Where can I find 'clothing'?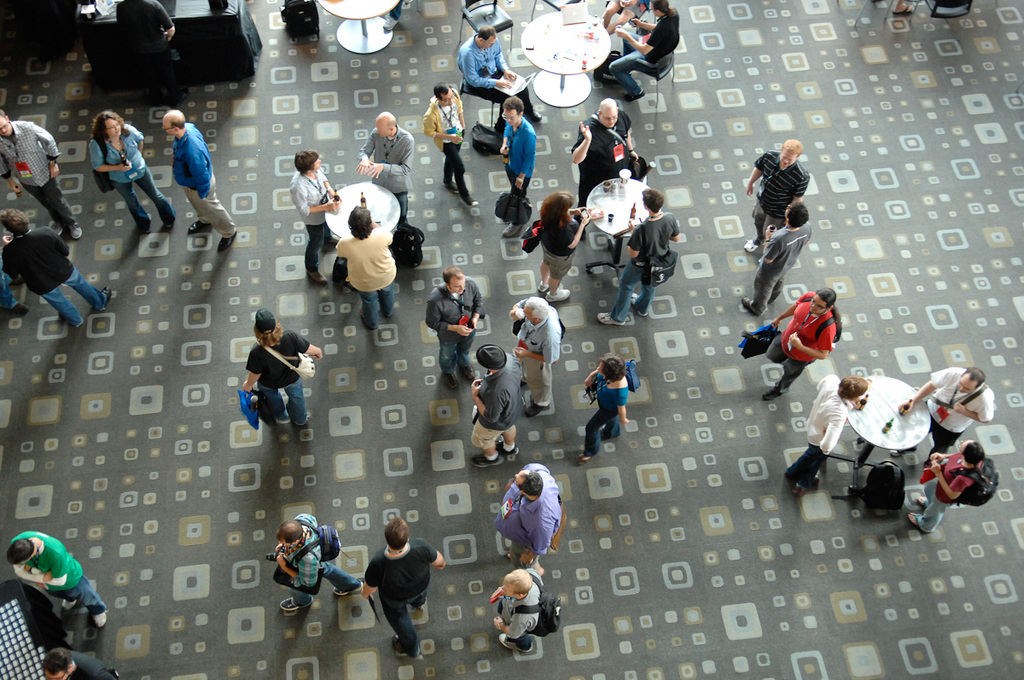
You can find it at 769:289:832:385.
